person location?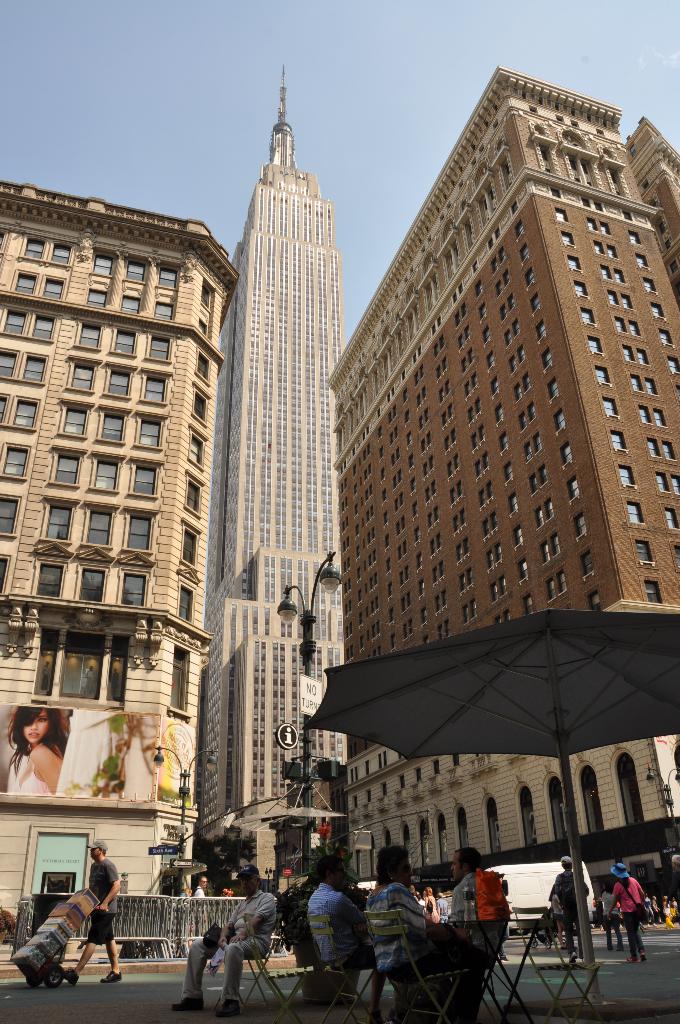
region(194, 876, 208, 939)
